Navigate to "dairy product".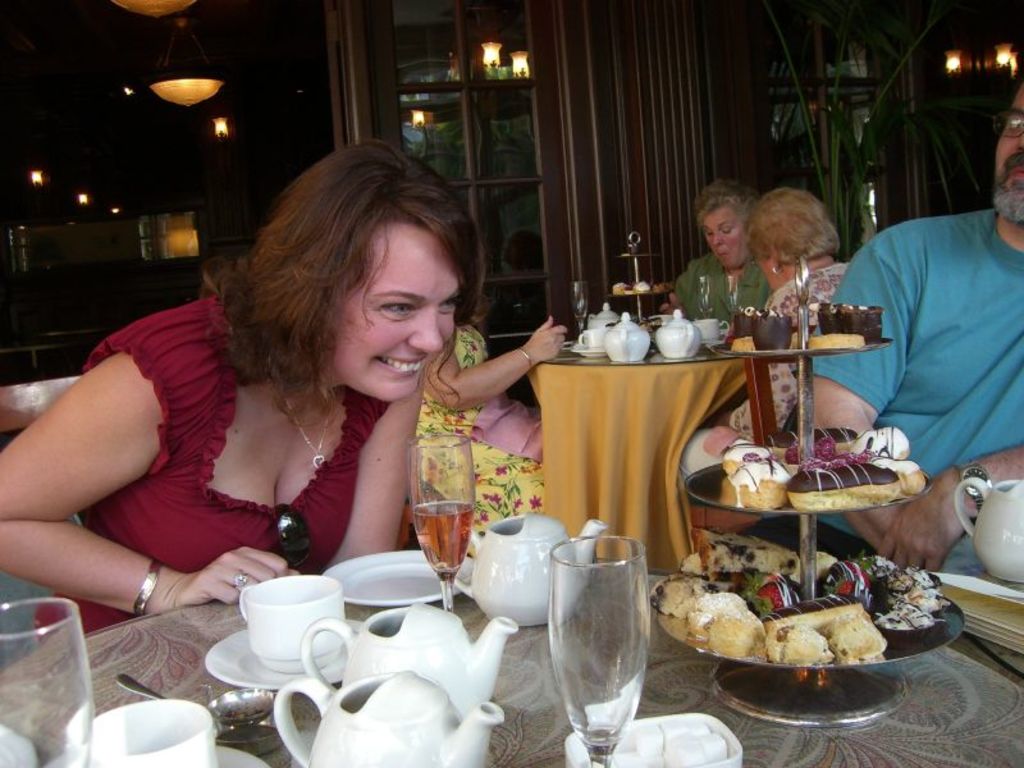
Navigation target: bbox=(867, 453, 924, 493).
